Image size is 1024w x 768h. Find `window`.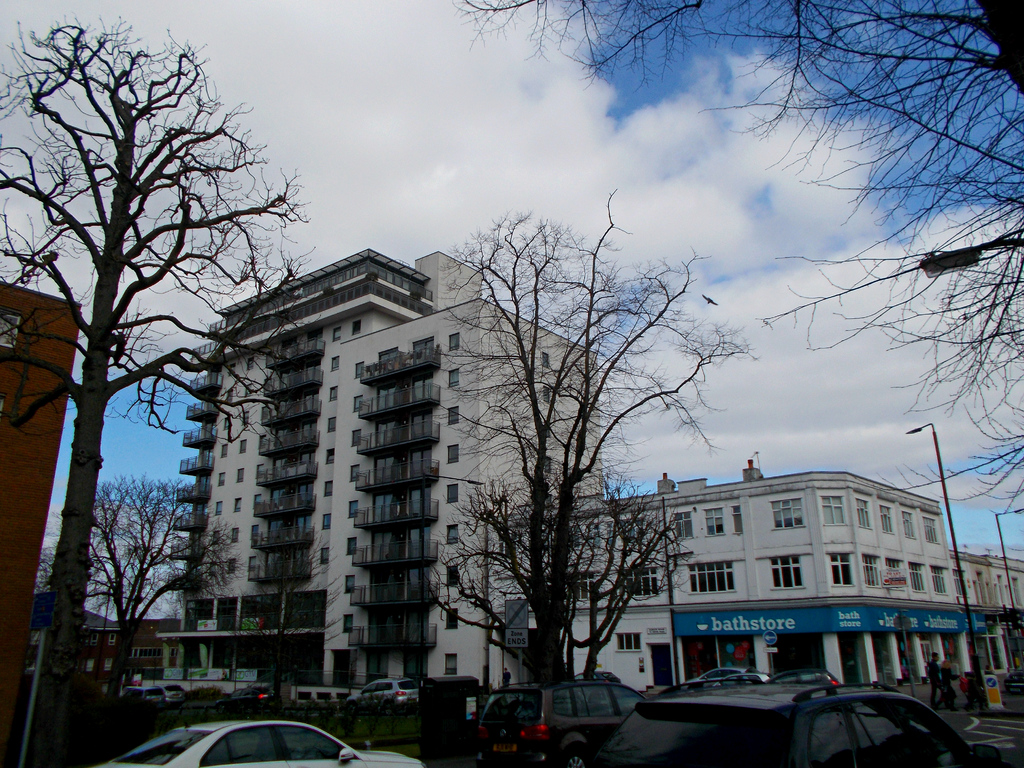
929/563/949/595.
